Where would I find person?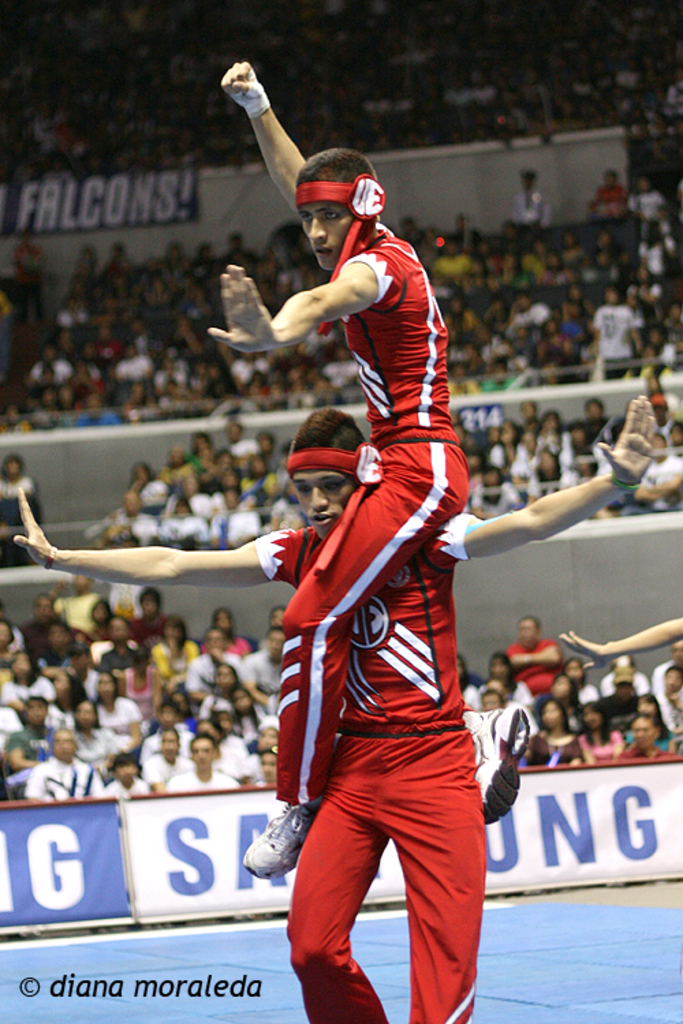
At pyautogui.locateOnScreen(570, 703, 631, 763).
